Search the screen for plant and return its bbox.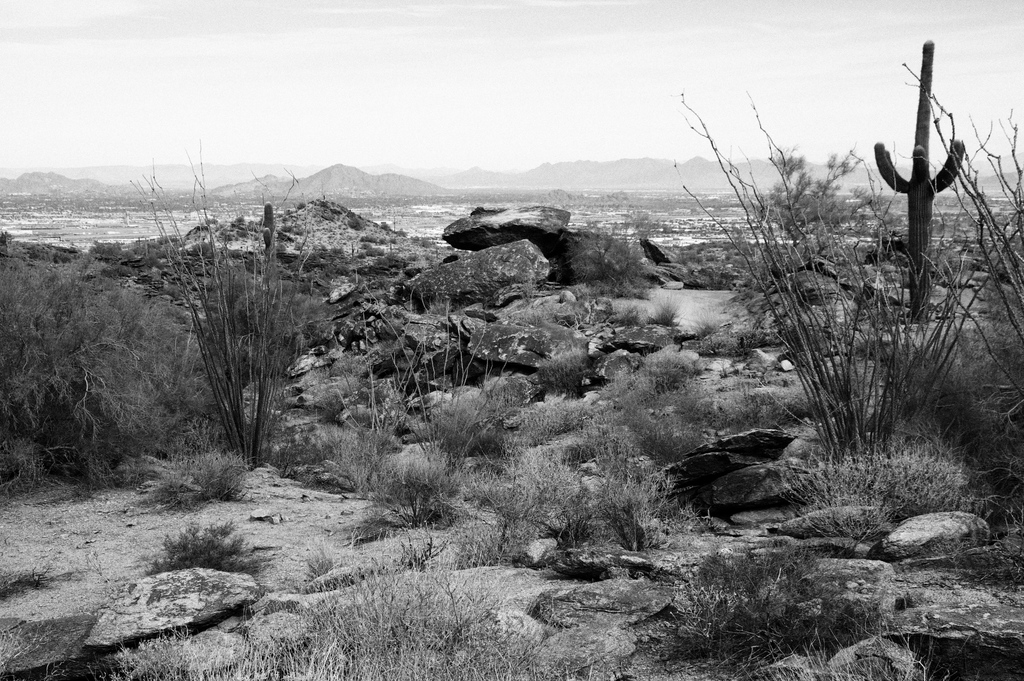
Found: 146,513,296,577.
